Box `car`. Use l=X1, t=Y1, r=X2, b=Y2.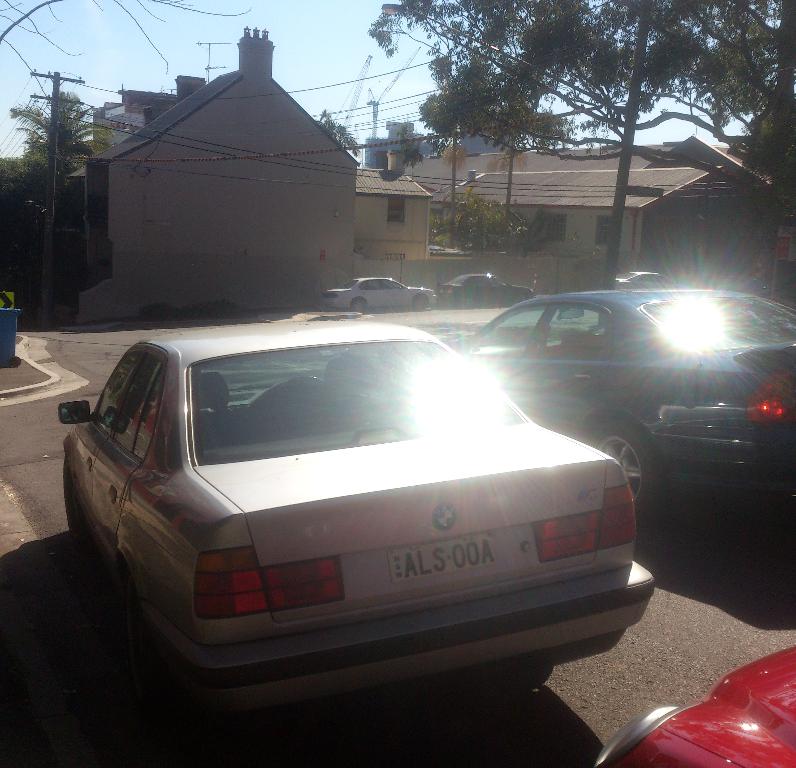
l=611, t=270, r=680, b=290.
